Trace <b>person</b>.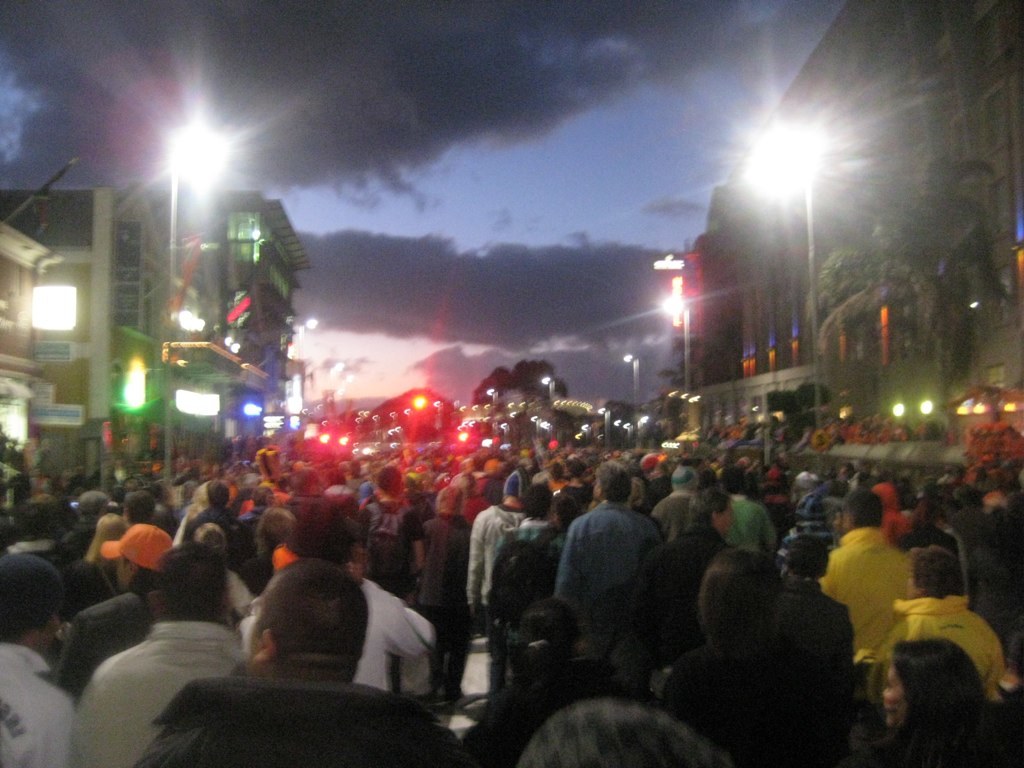
Traced to select_region(466, 458, 533, 617).
